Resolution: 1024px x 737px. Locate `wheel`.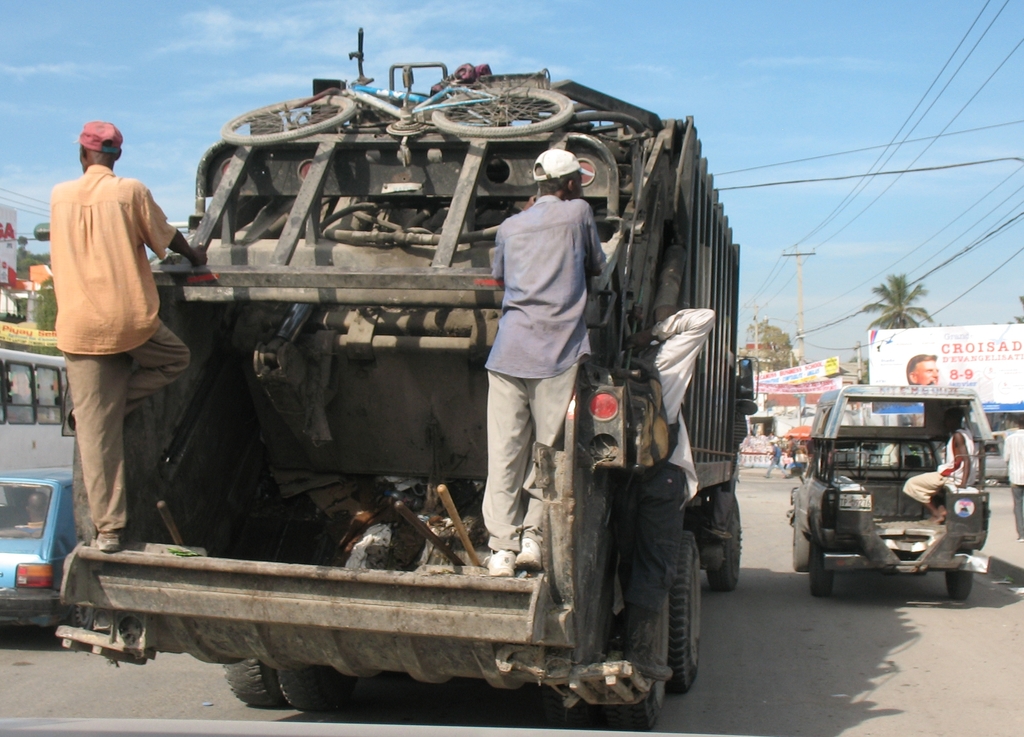
Rect(785, 482, 812, 573).
